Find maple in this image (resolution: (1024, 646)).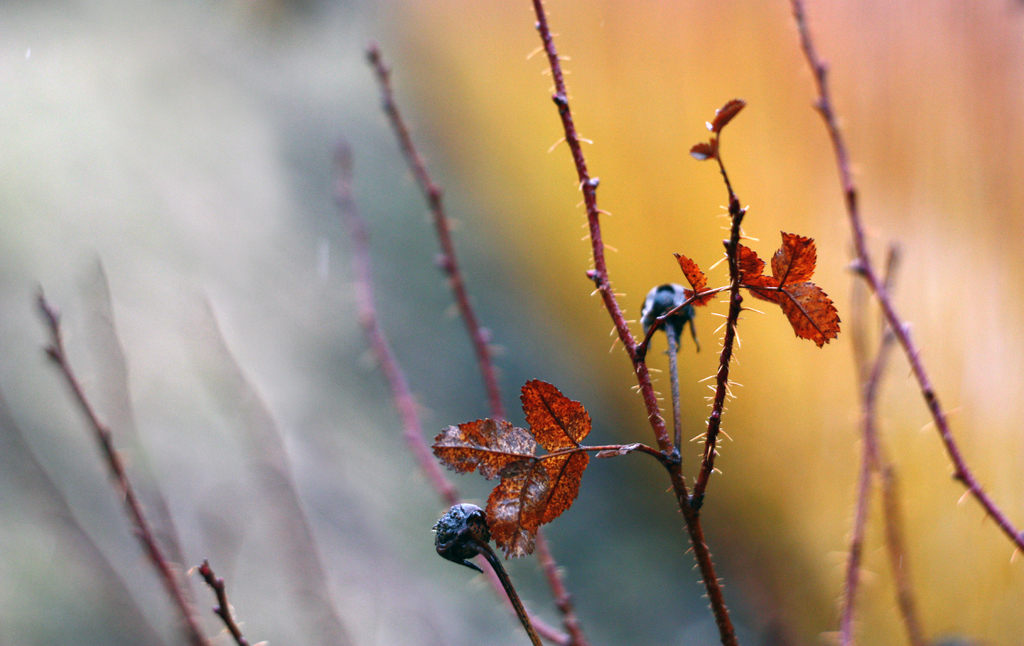
(481, 452, 586, 554).
